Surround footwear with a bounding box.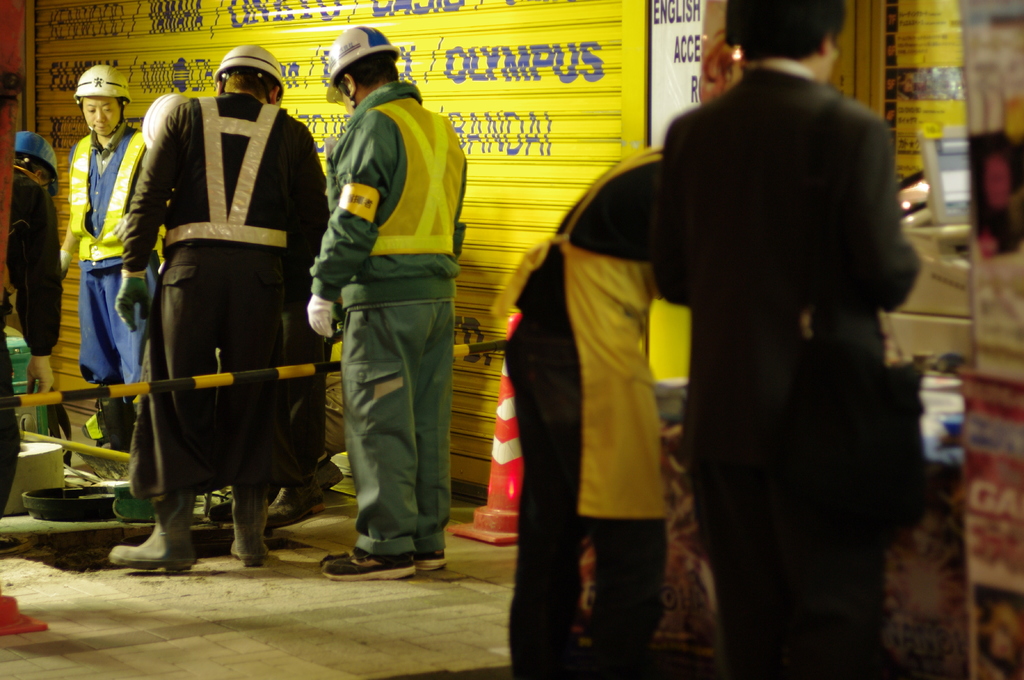
423,544,447,576.
